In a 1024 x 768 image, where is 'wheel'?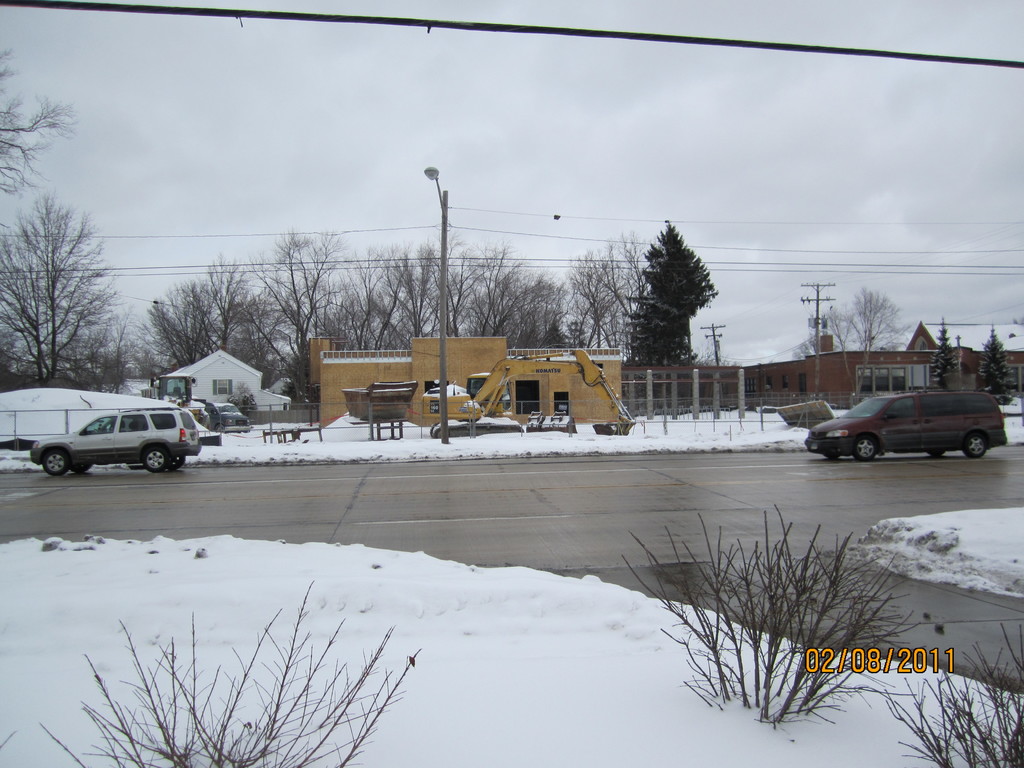
BBox(213, 424, 222, 431).
